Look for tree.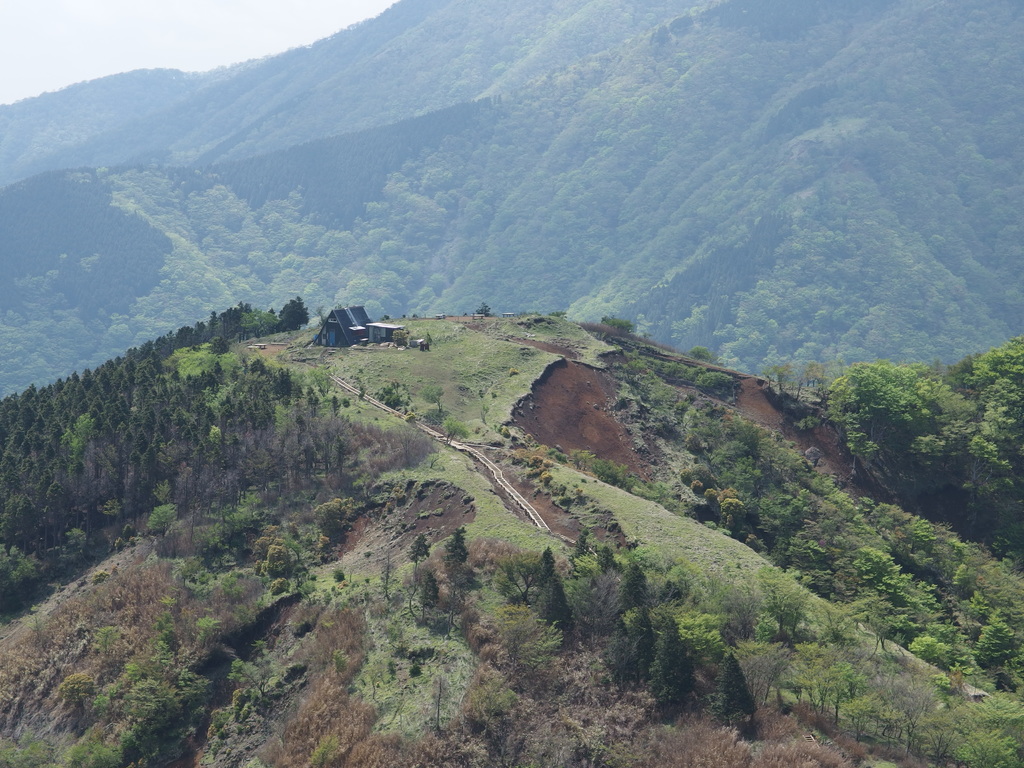
Found: box=[842, 342, 952, 472].
